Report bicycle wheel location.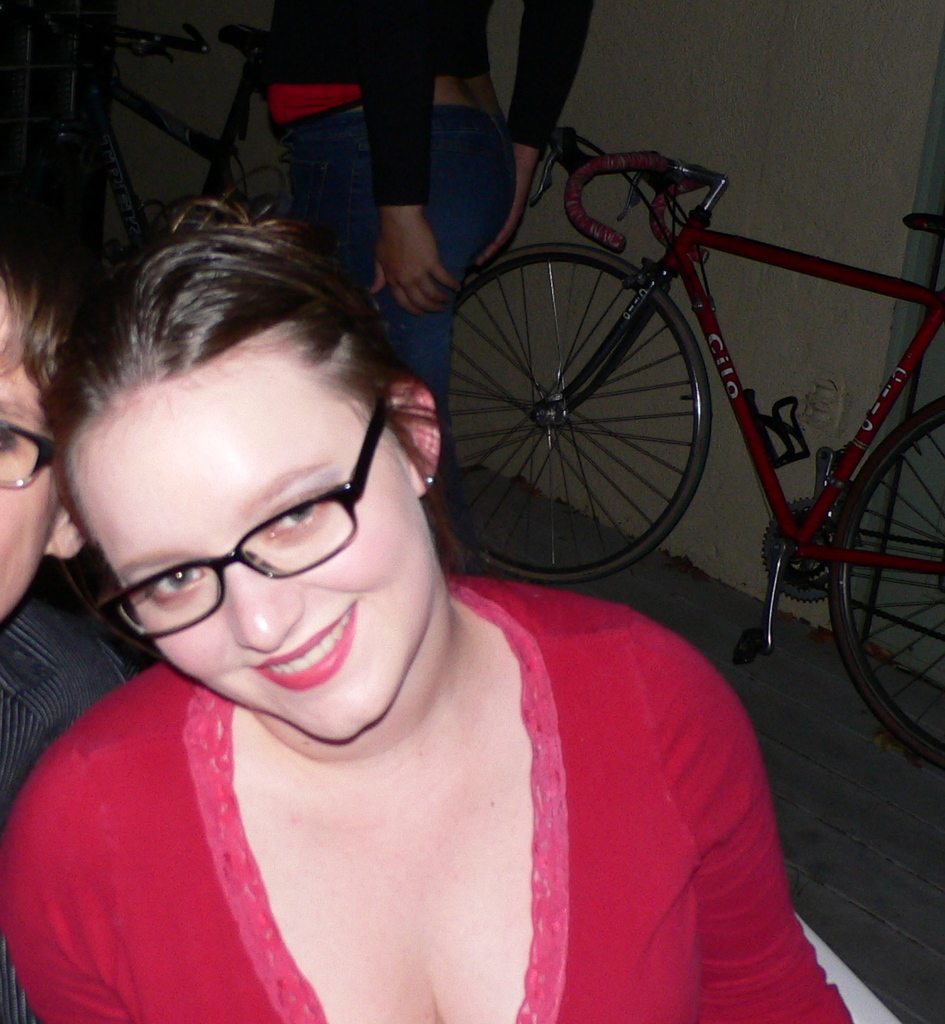
Report: region(828, 396, 944, 761).
